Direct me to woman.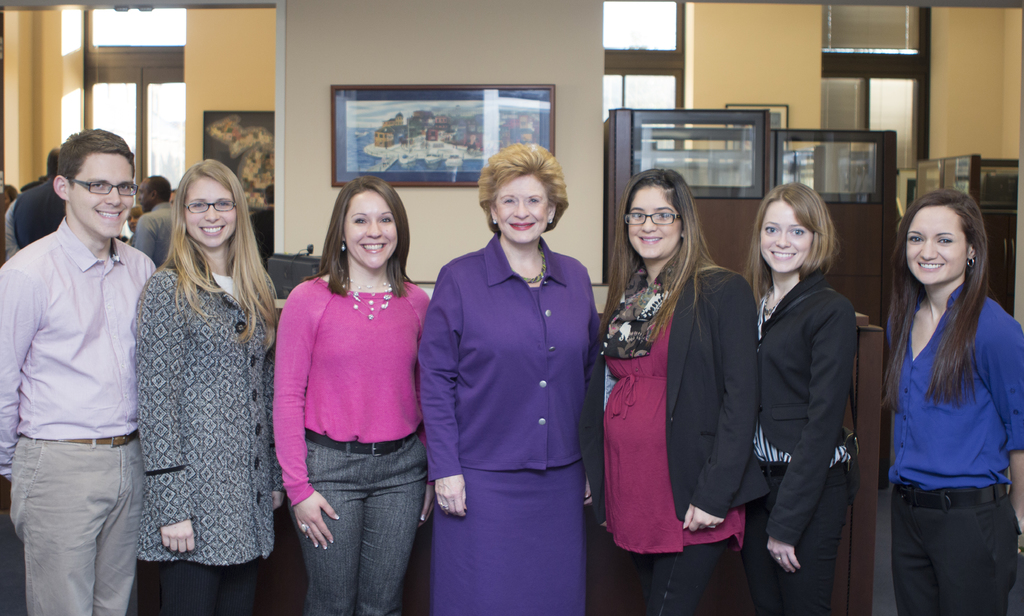
Direction: 742,179,859,615.
